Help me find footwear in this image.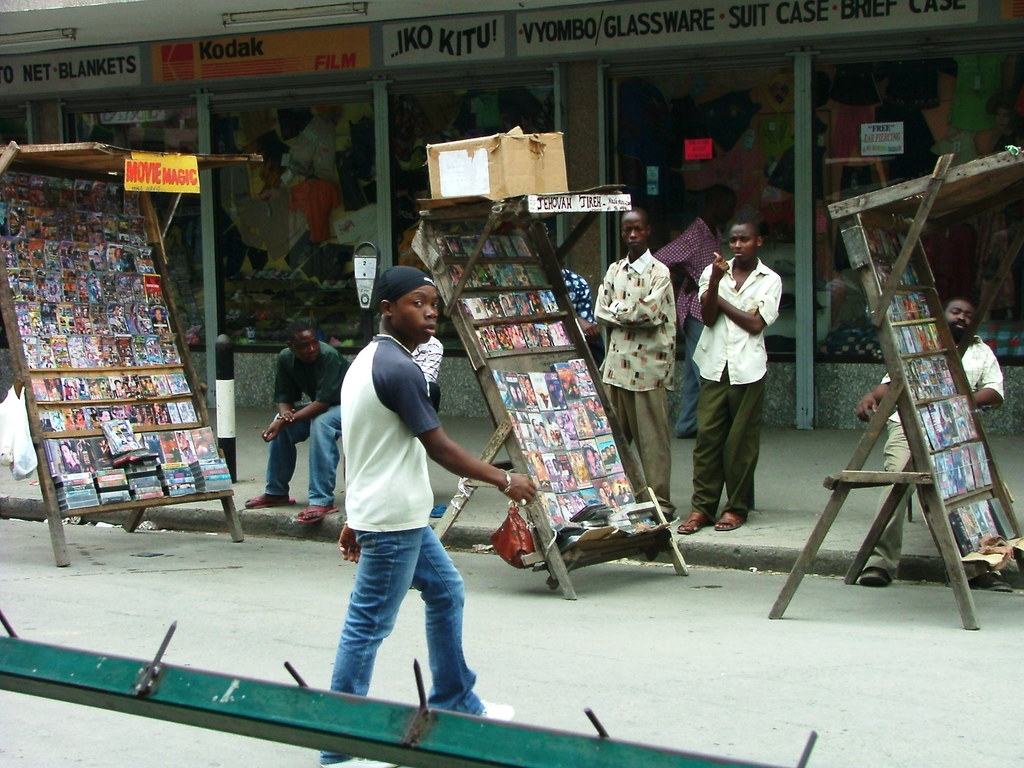
Found it: l=712, t=508, r=739, b=534.
